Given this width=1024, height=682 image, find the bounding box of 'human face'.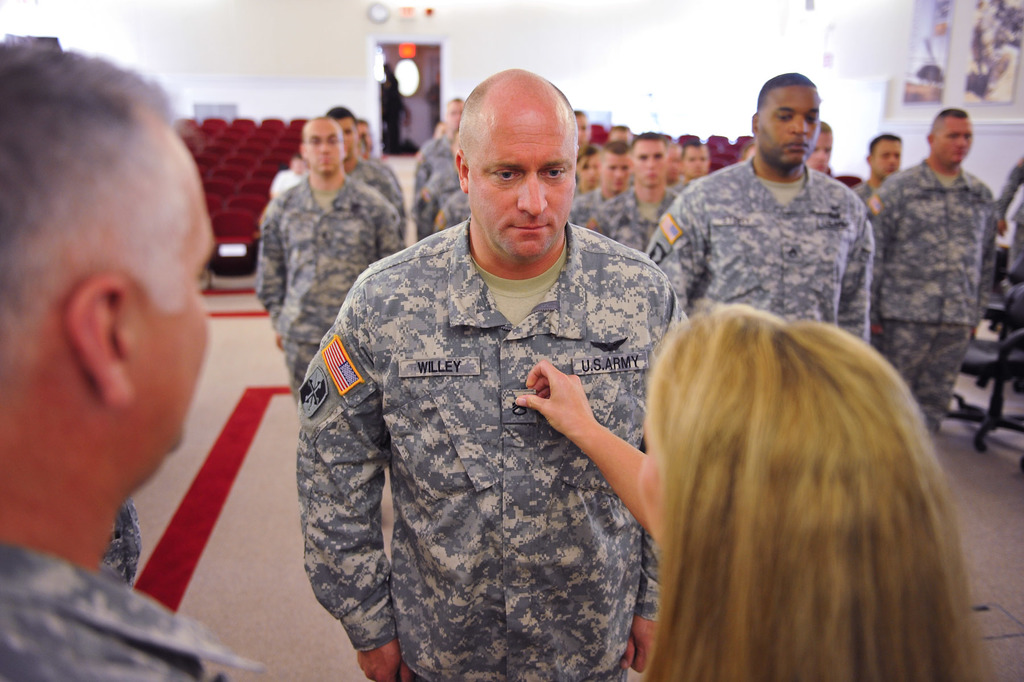
rect(309, 122, 342, 180).
